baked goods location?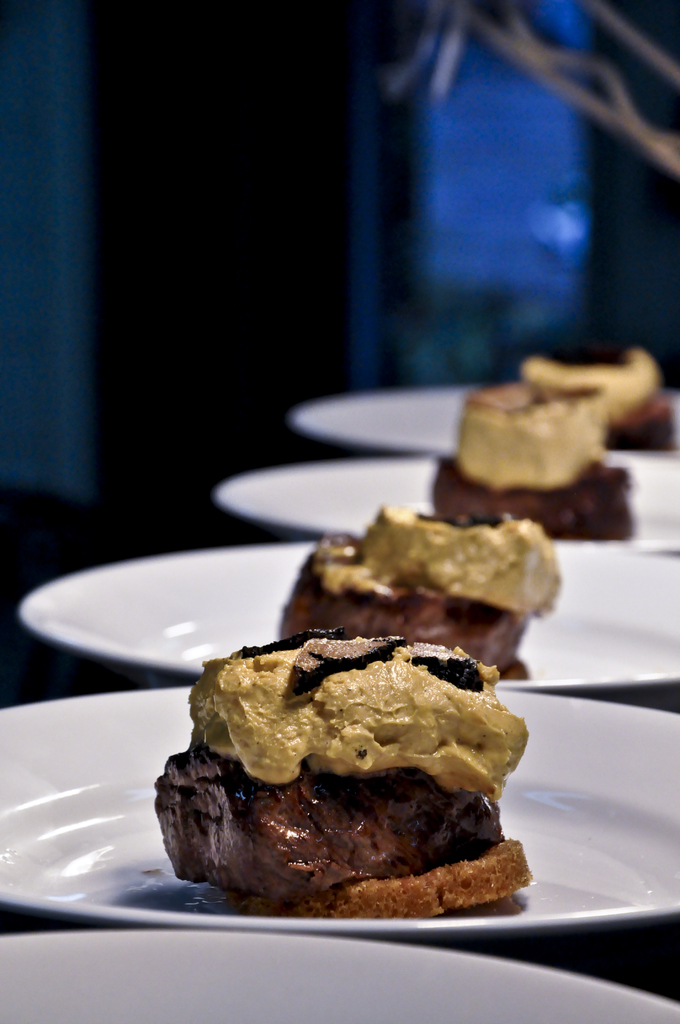
{"x1": 523, "y1": 342, "x2": 674, "y2": 454}
